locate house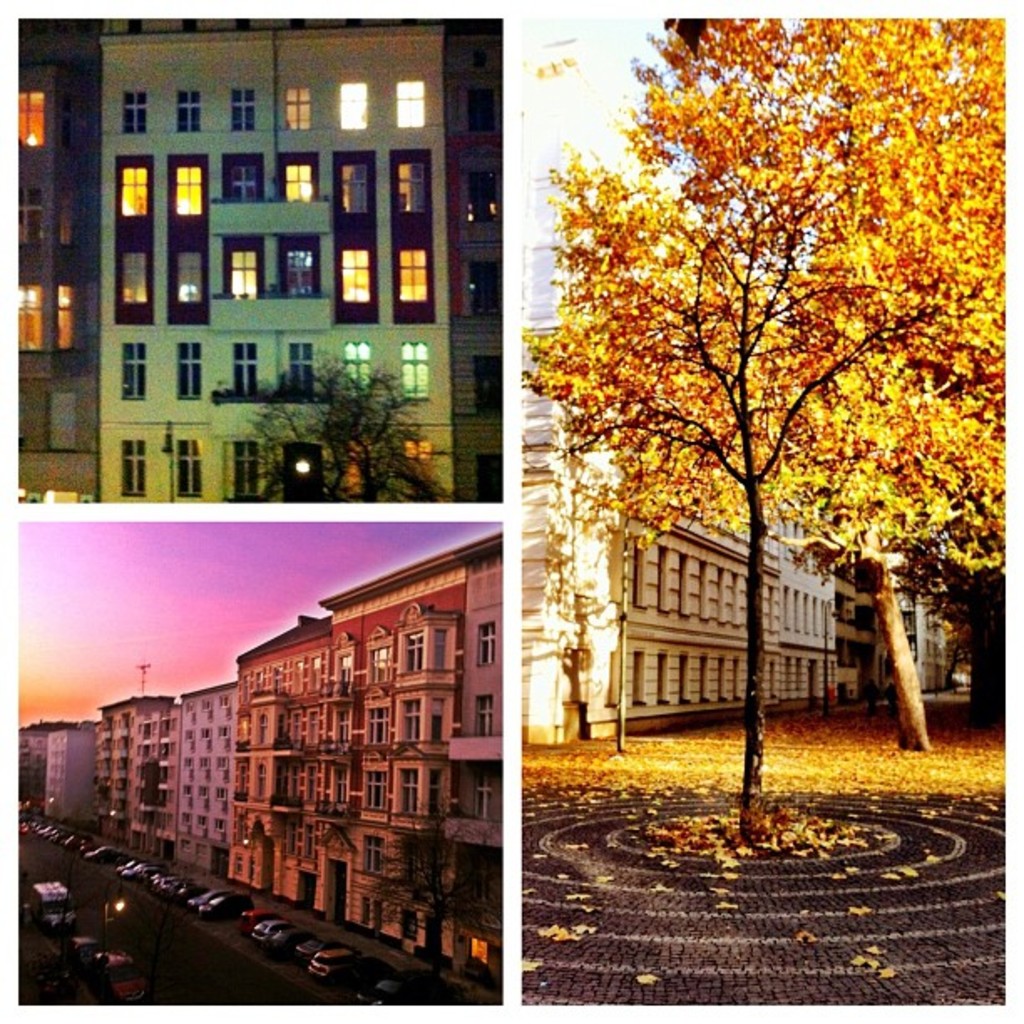
box=[47, 719, 104, 827]
